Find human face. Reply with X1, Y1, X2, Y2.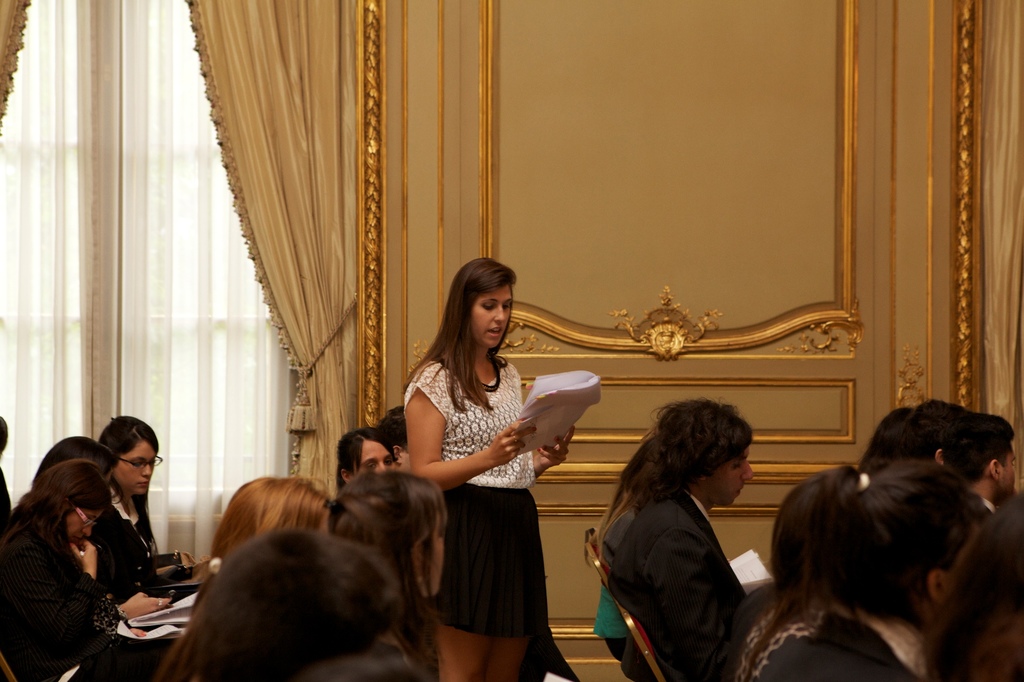
111, 438, 157, 497.
